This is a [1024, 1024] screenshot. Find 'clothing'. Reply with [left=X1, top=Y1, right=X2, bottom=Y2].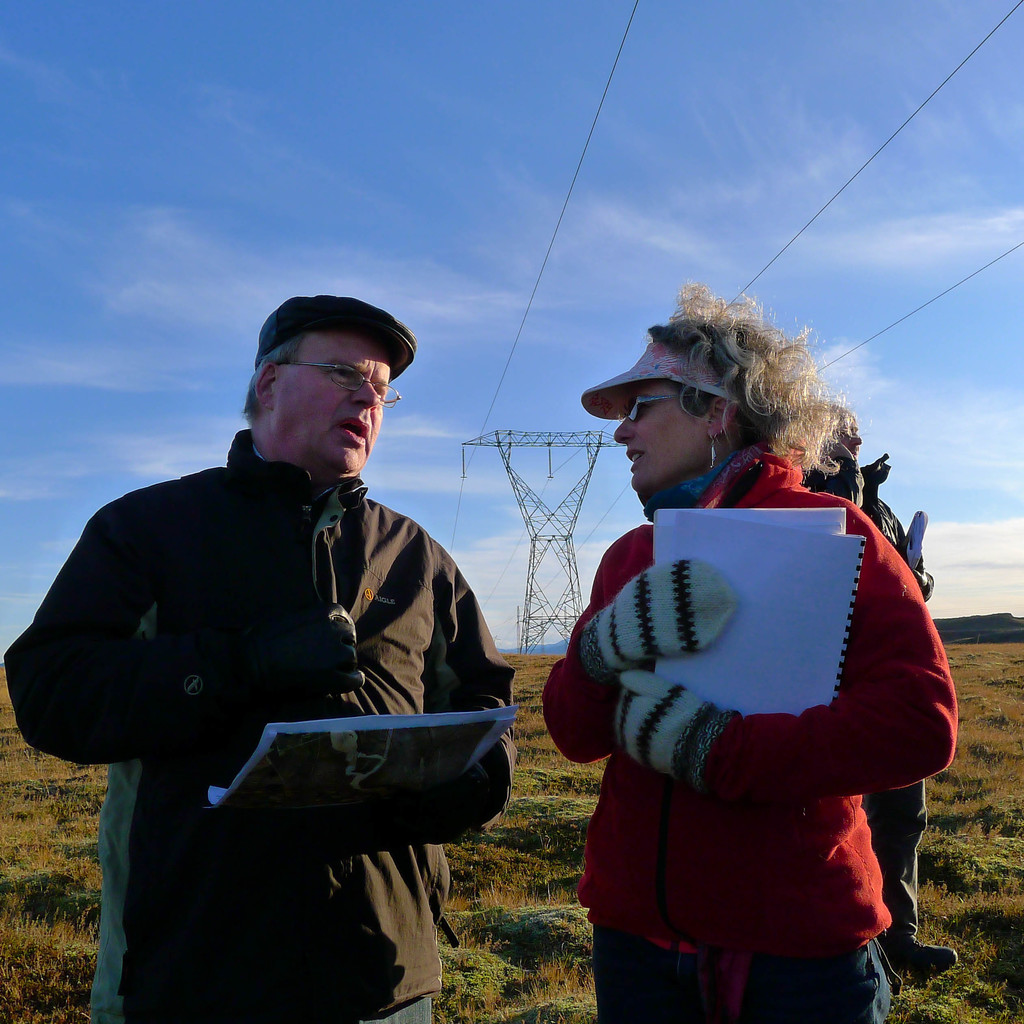
[left=810, top=445, right=915, bottom=952].
